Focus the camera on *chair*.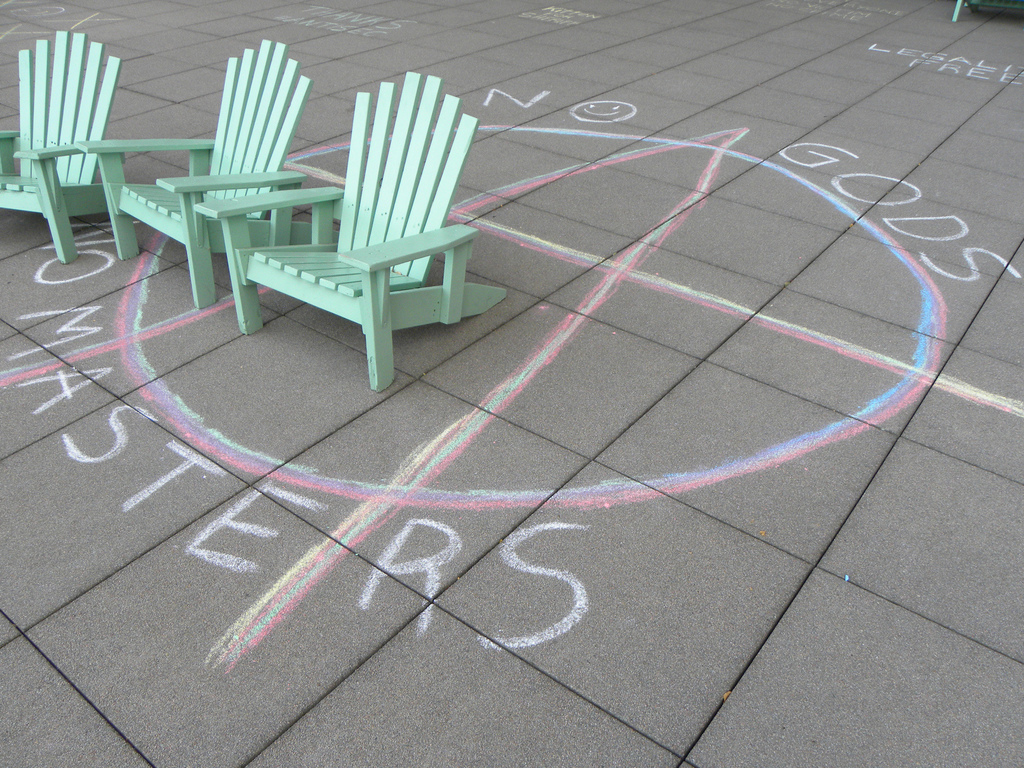
Focus region: l=228, t=63, r=488, b=385.
